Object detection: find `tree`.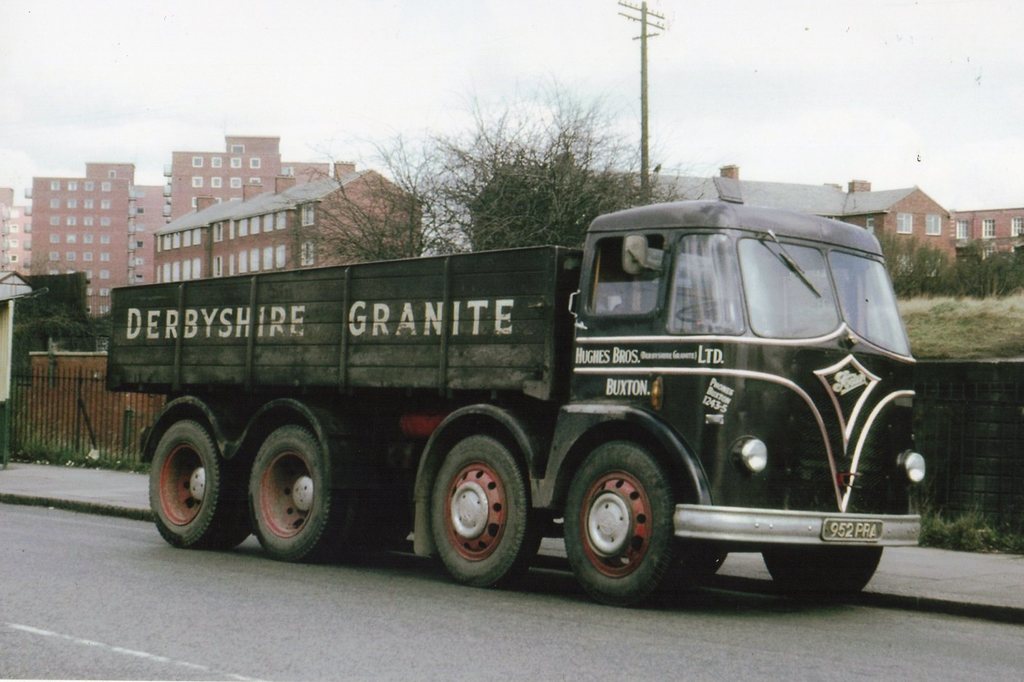
8,302,102,366.
